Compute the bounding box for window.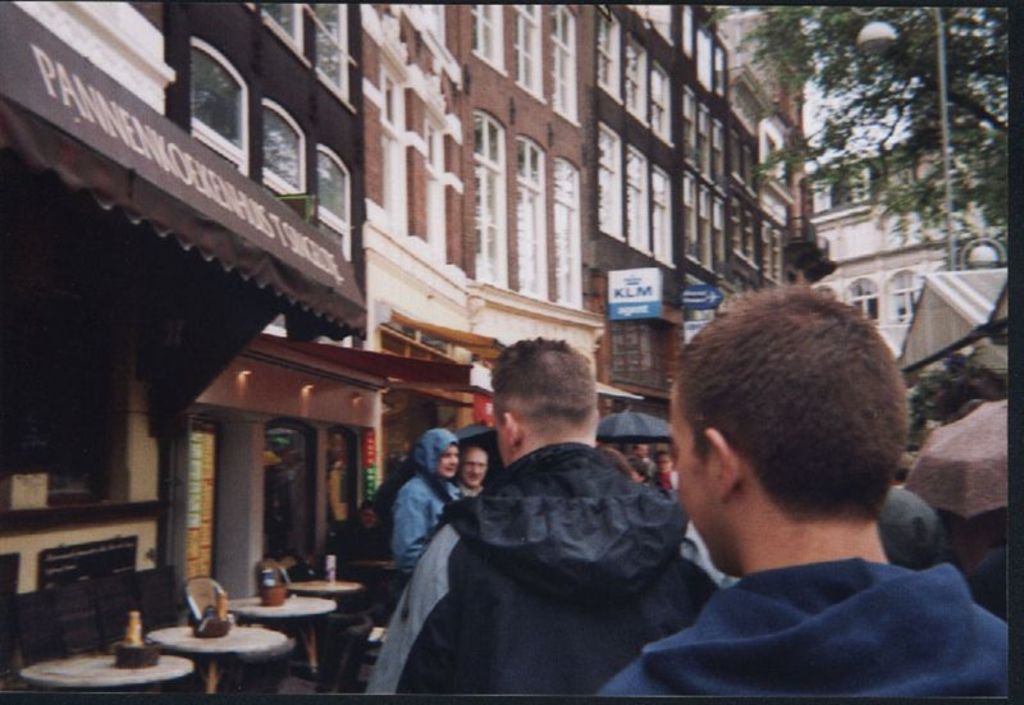
188, 40, 250, 175.
